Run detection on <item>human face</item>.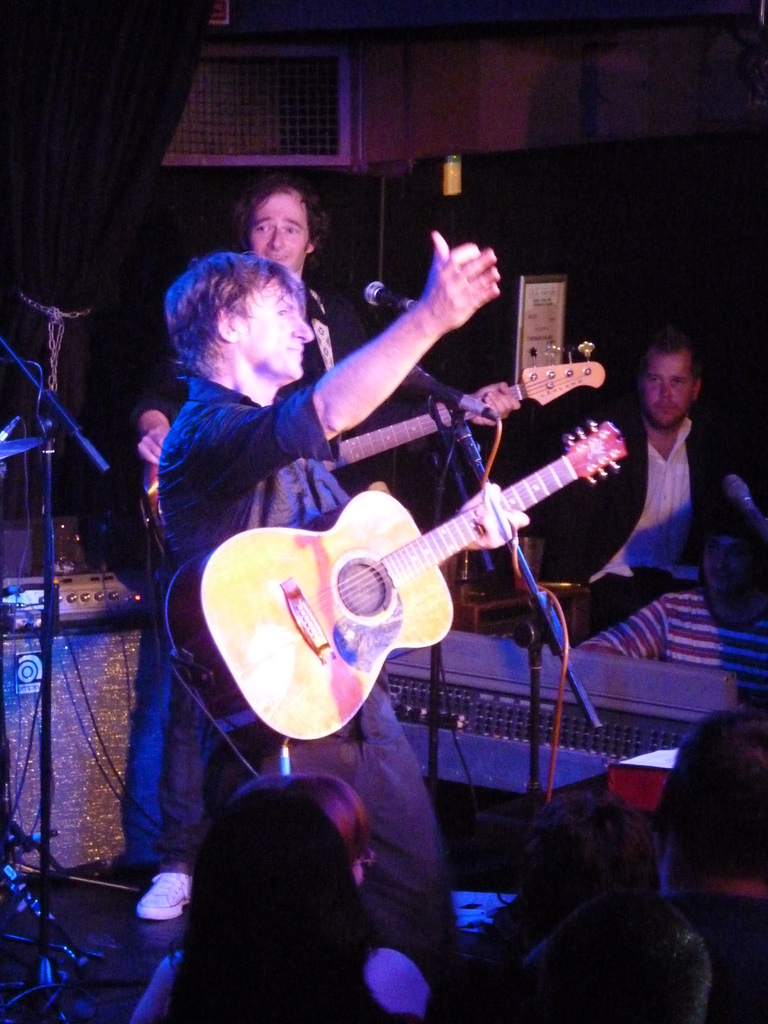
Result: box(251, 192, 314, 283).
